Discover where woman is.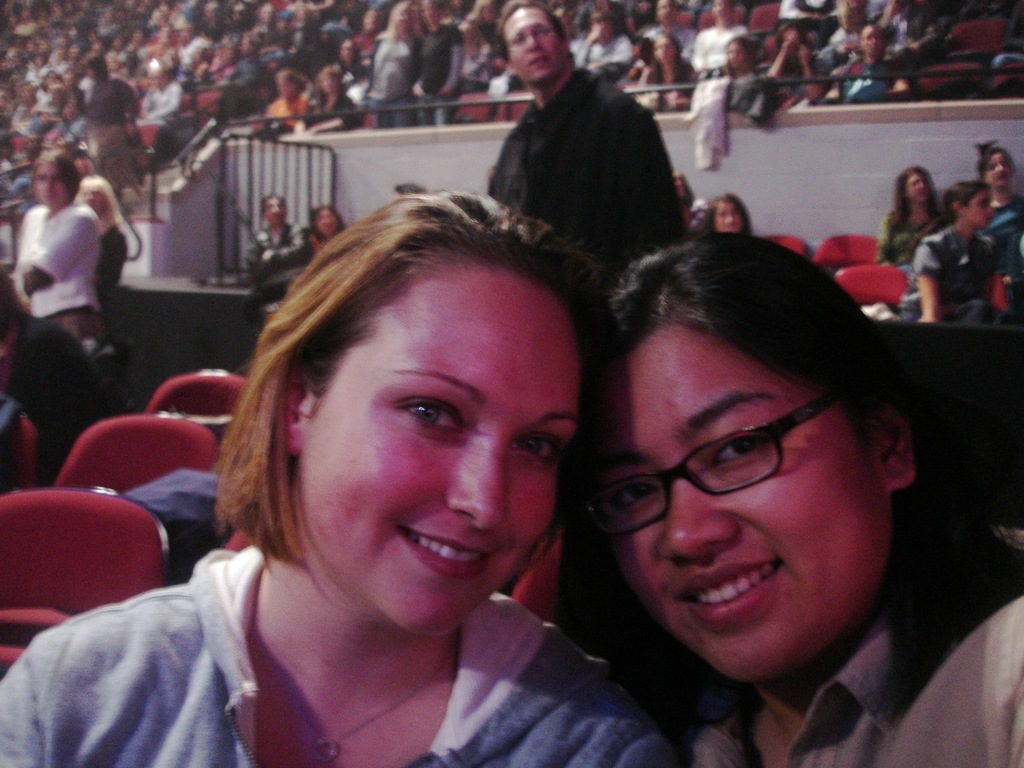
Discovered at <bbox>10, 146, 98, 348</bbox>.
